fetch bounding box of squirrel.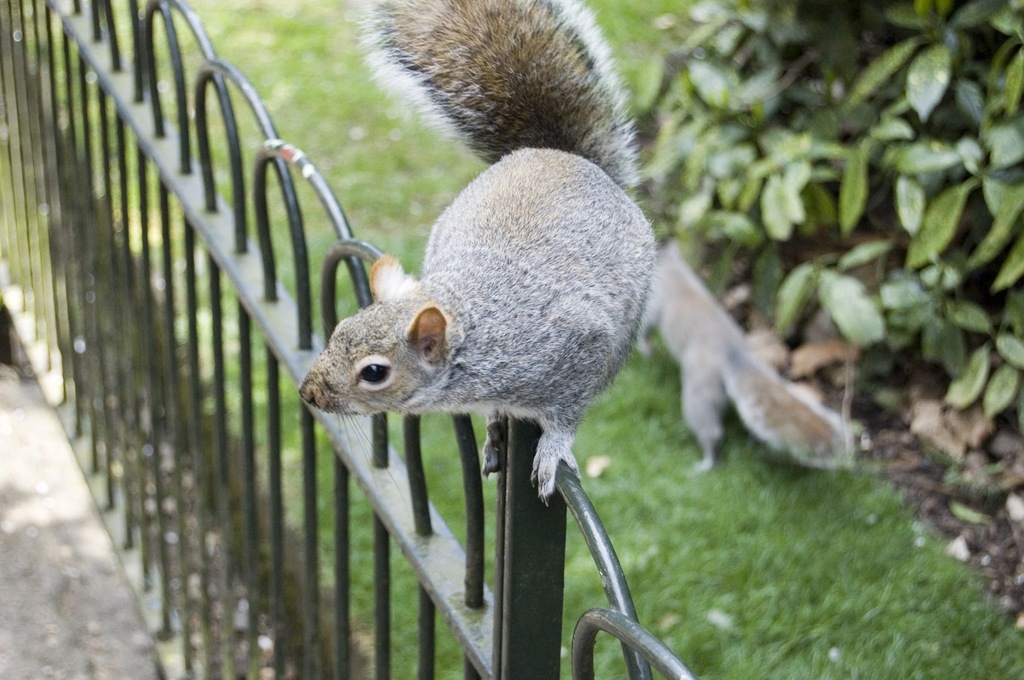
Bbox: [283, 0, 663, 505].
